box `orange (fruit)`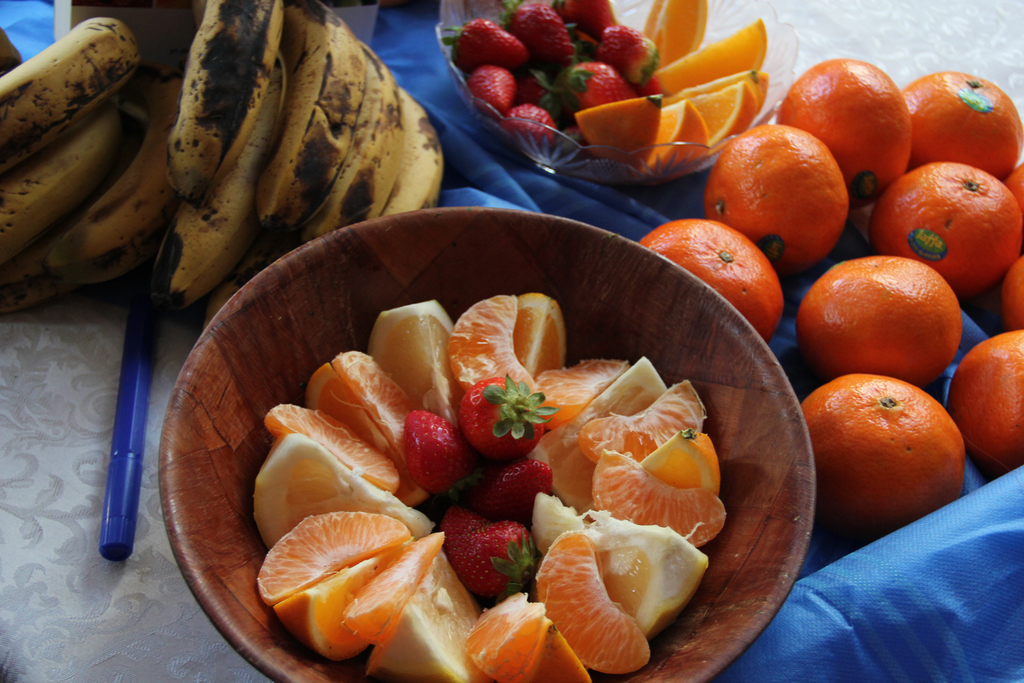
[887,167,1013,288]
